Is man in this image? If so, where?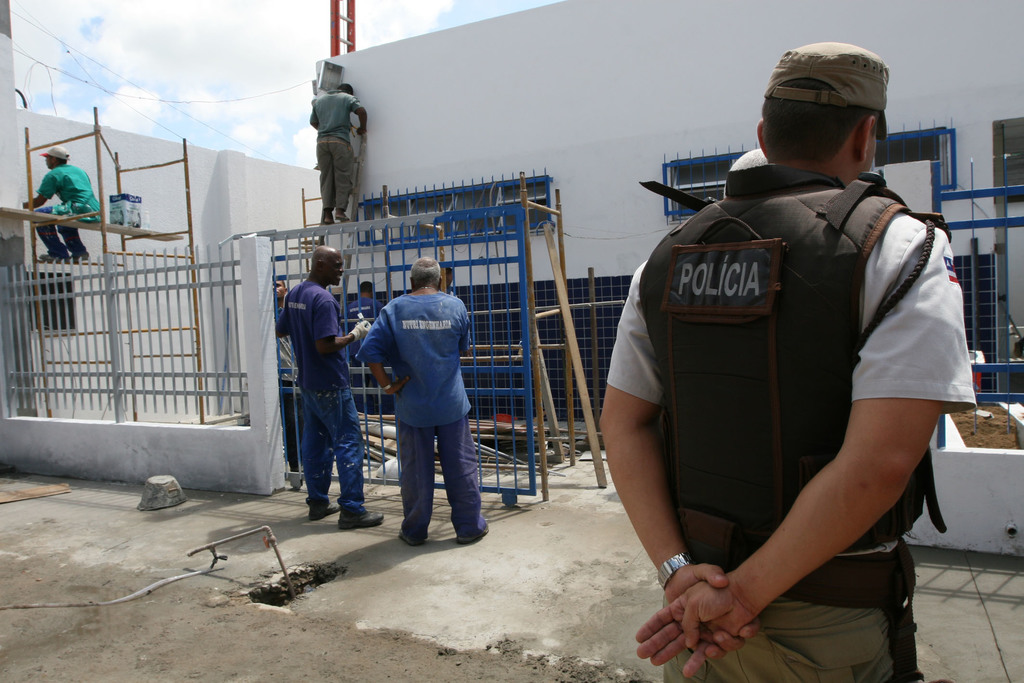
Yes, at (left=600, top=38, right=974, bottom=682).
